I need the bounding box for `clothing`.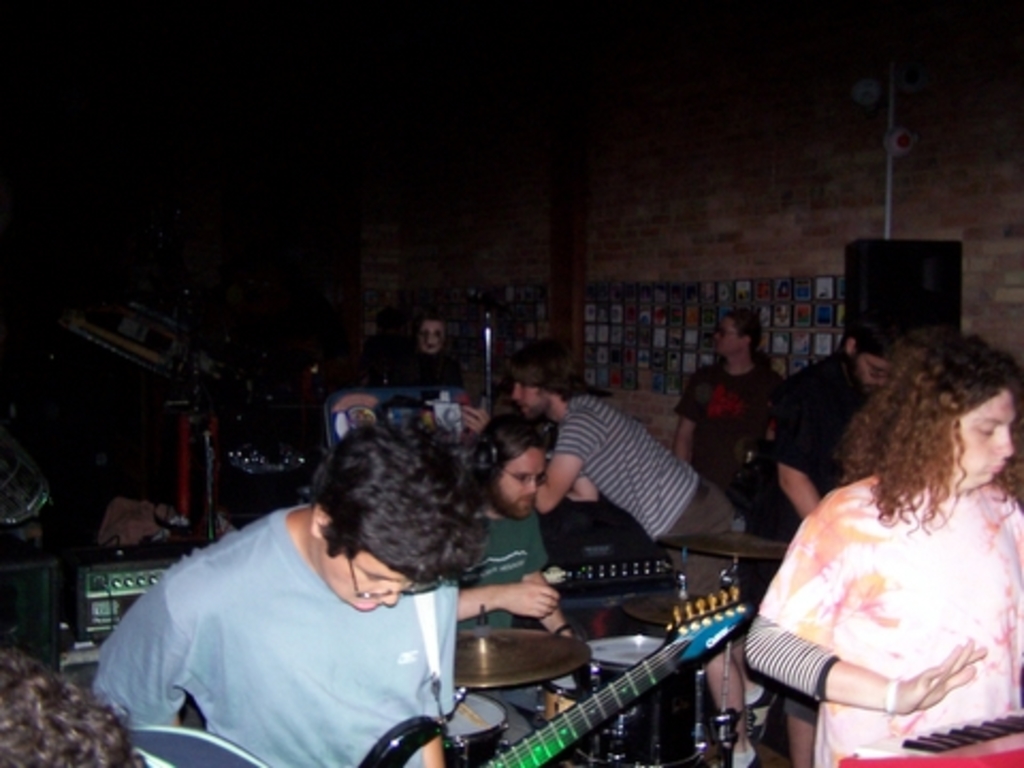
Here it is: (446, 510, 546, 634).
